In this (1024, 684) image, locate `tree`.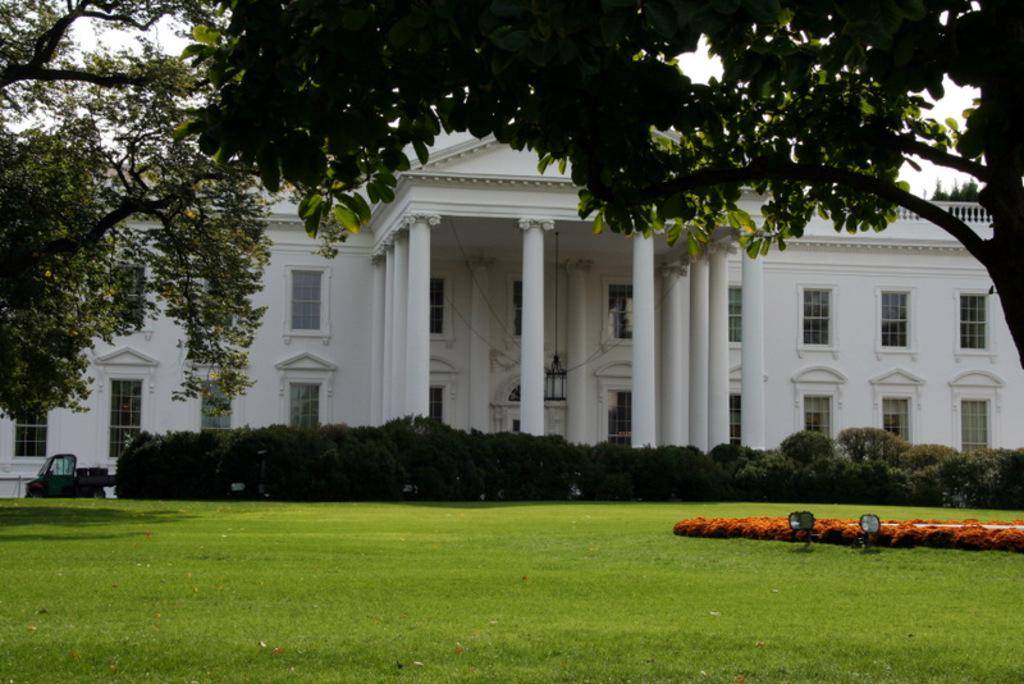
Bounding box: Rect(156, 0, 1023, 371).
